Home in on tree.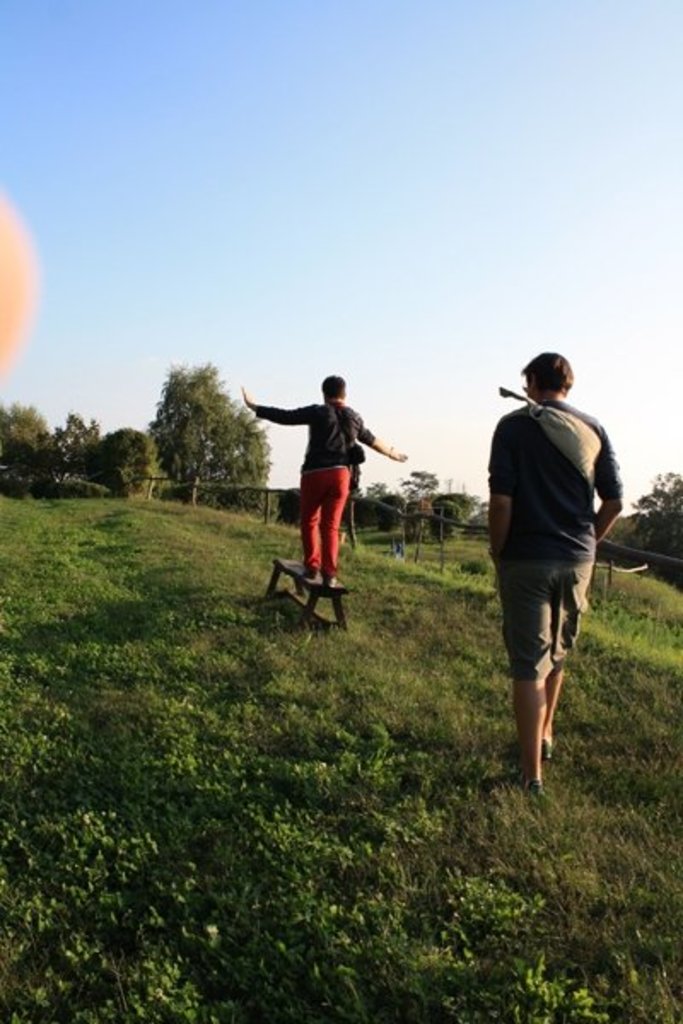
Homed in at (x1=135, y1=345, x2=248, y2=510).
